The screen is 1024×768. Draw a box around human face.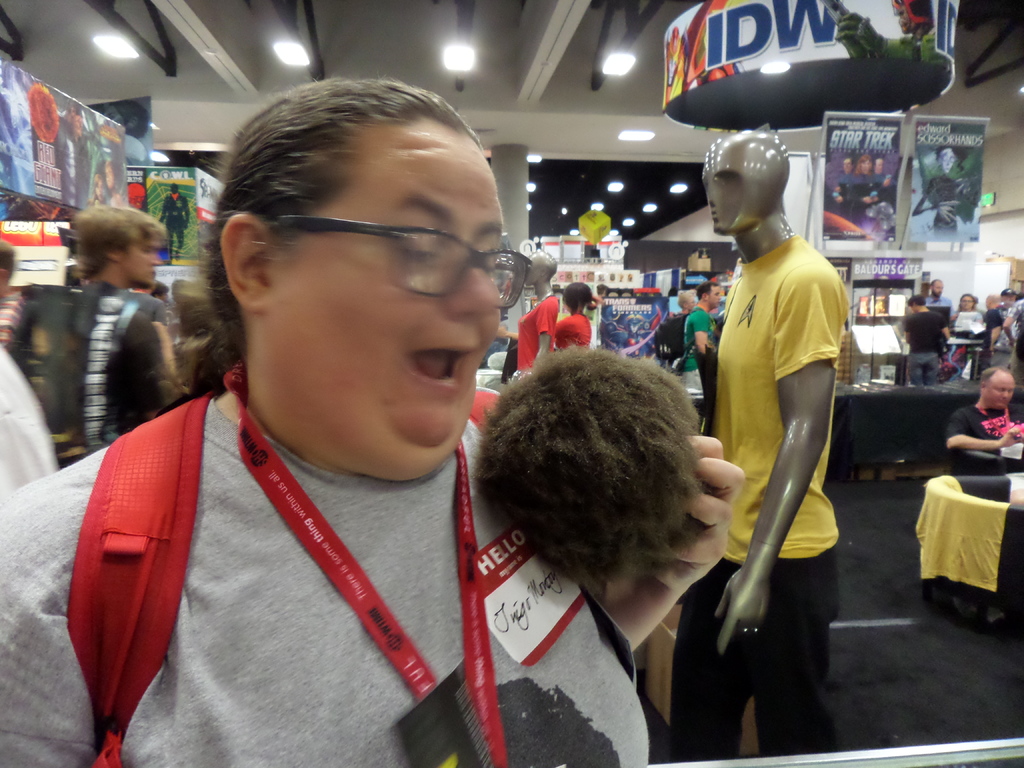
Rect(932, 282, 943, 298).
